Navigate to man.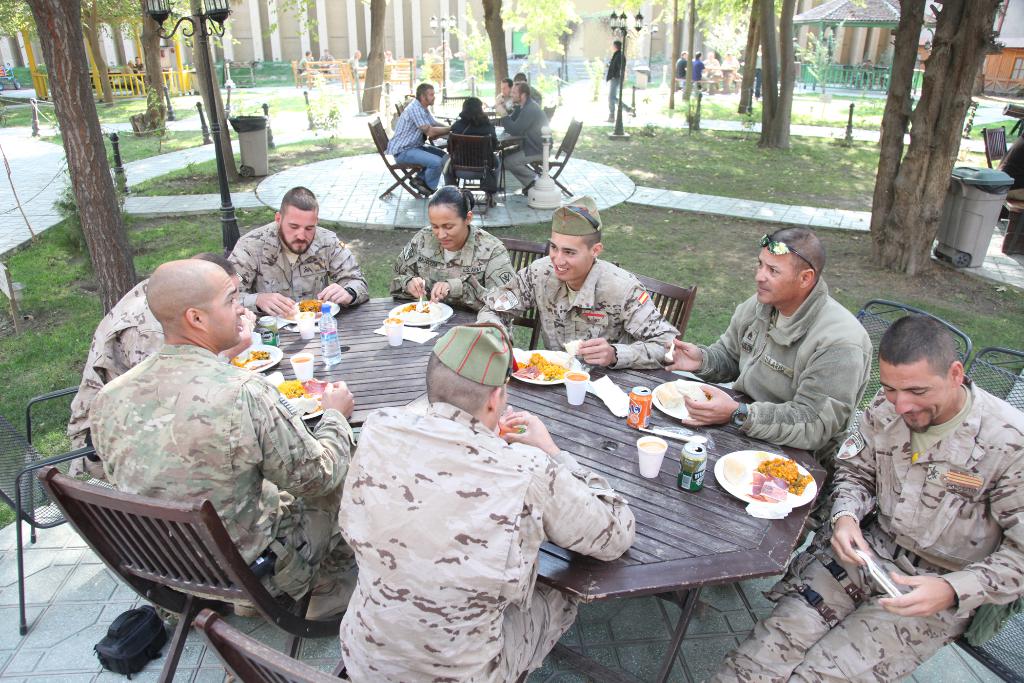
Navigation target: rect(383, 85, 454, 196).
